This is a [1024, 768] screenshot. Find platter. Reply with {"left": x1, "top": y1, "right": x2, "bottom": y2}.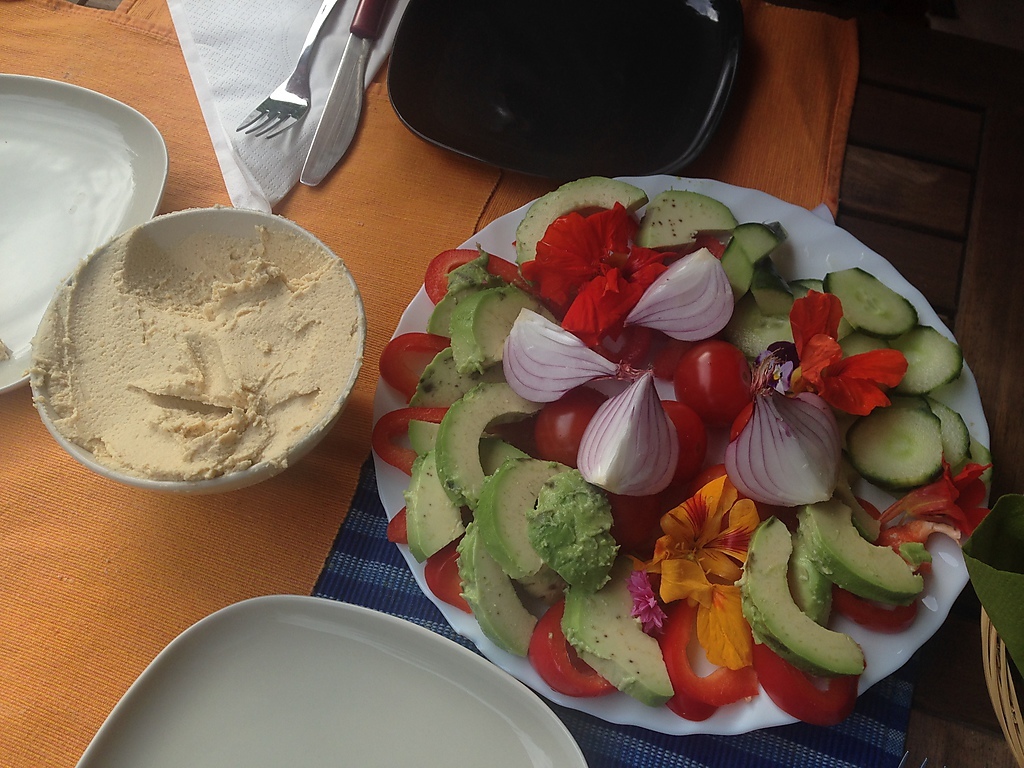
{"left": 74, "top": 595, "right": 587, "bottom": 767}.
